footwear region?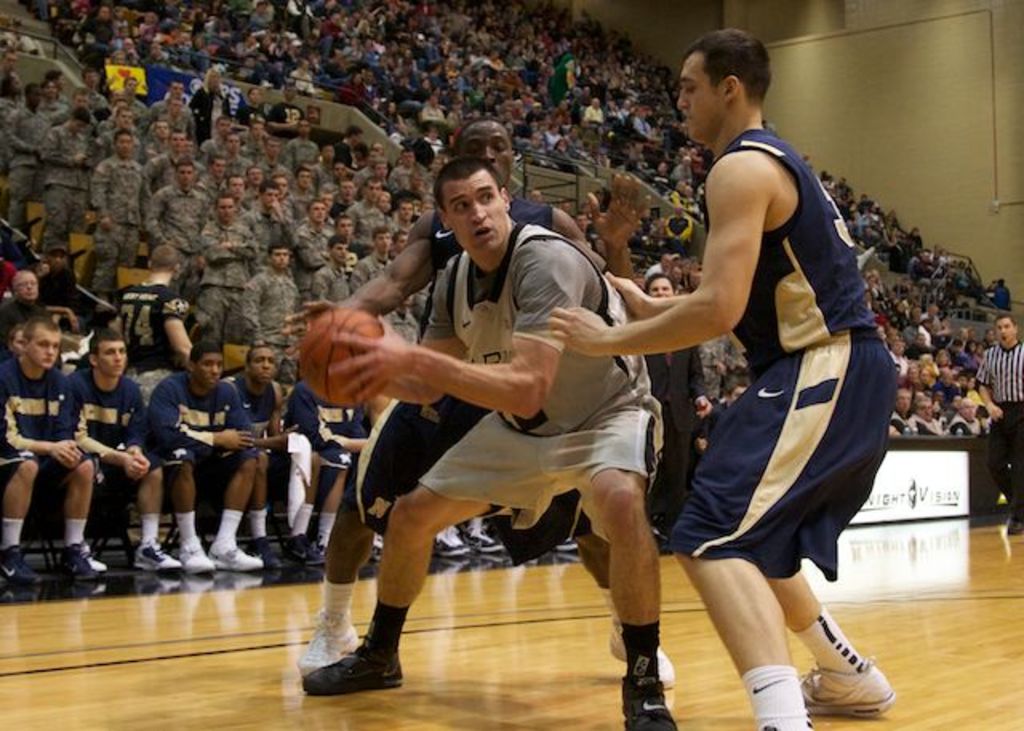
x1=301 y1=629 x2=411 y2=697
